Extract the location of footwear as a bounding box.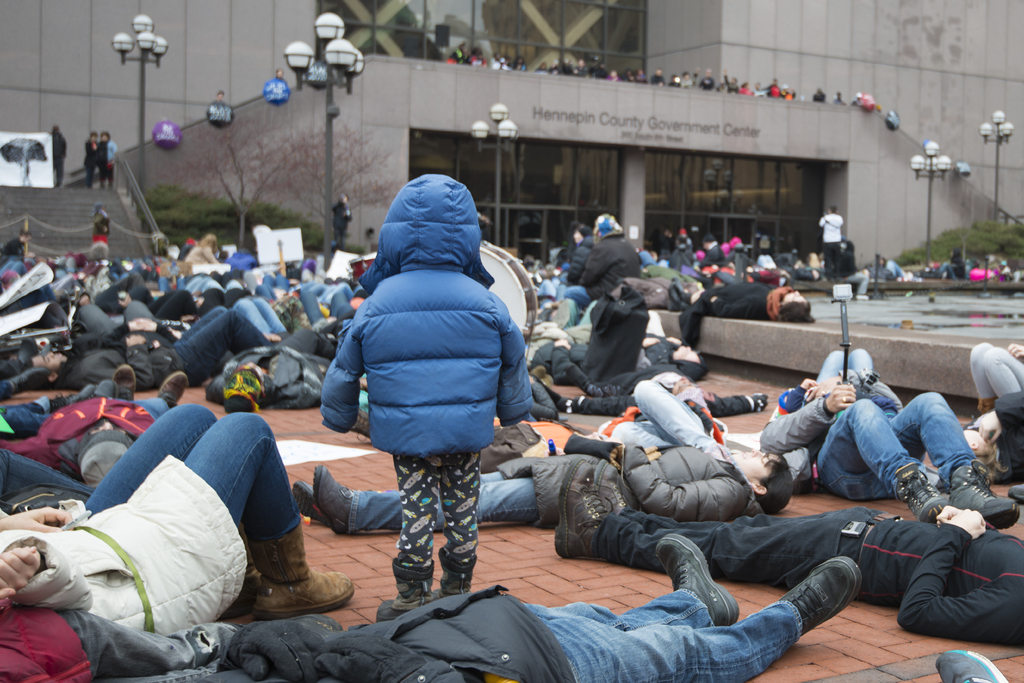
<region>111, 365, 140, 399</region>.
